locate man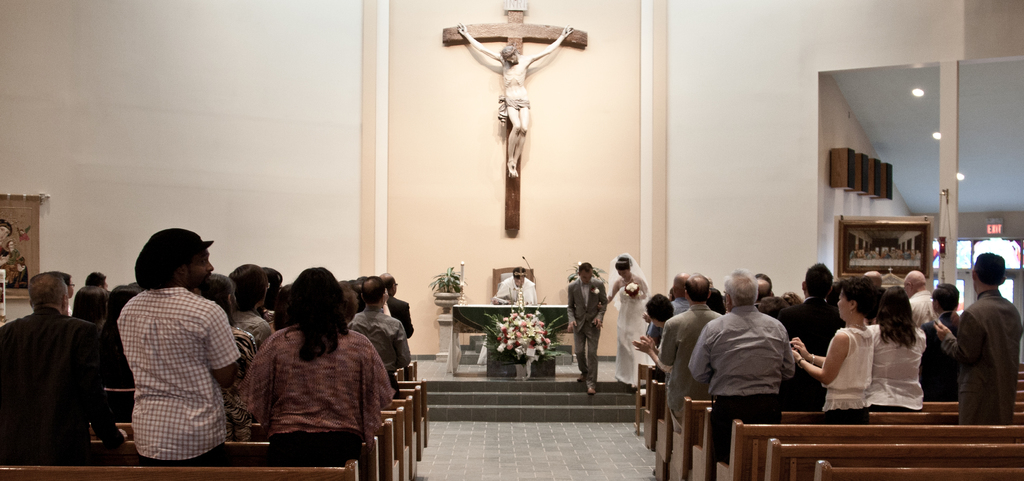
[left=116, top=229, right=242, bottom=468]
